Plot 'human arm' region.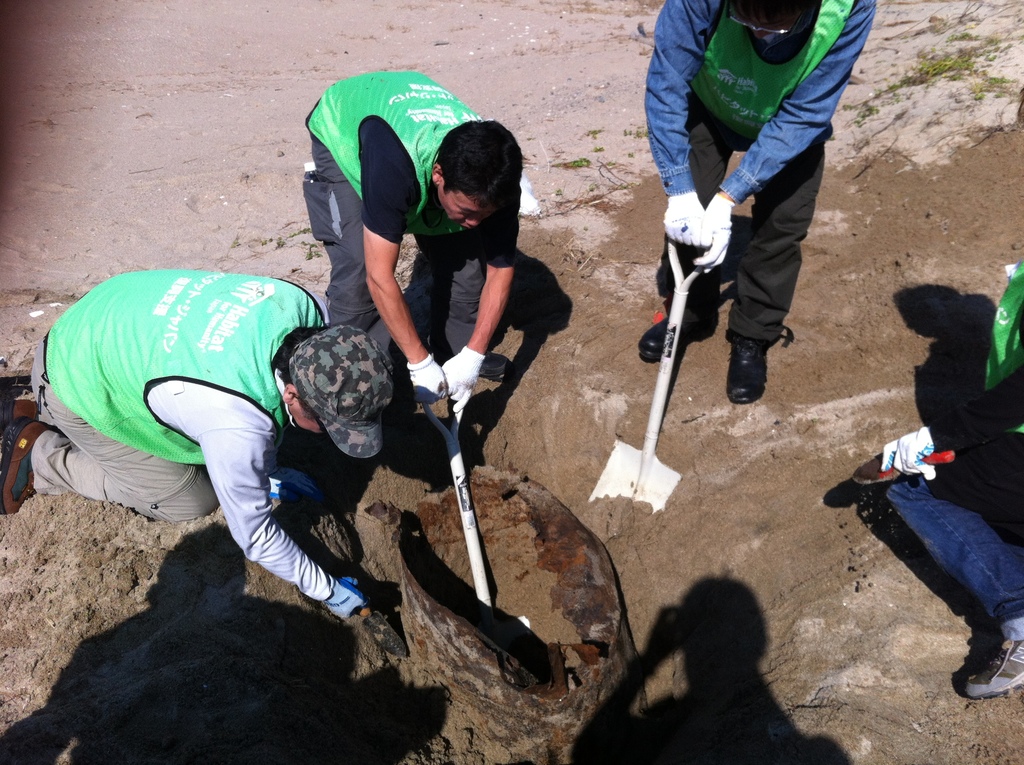
Plotted at Rect(685, 0, 872, 277).
